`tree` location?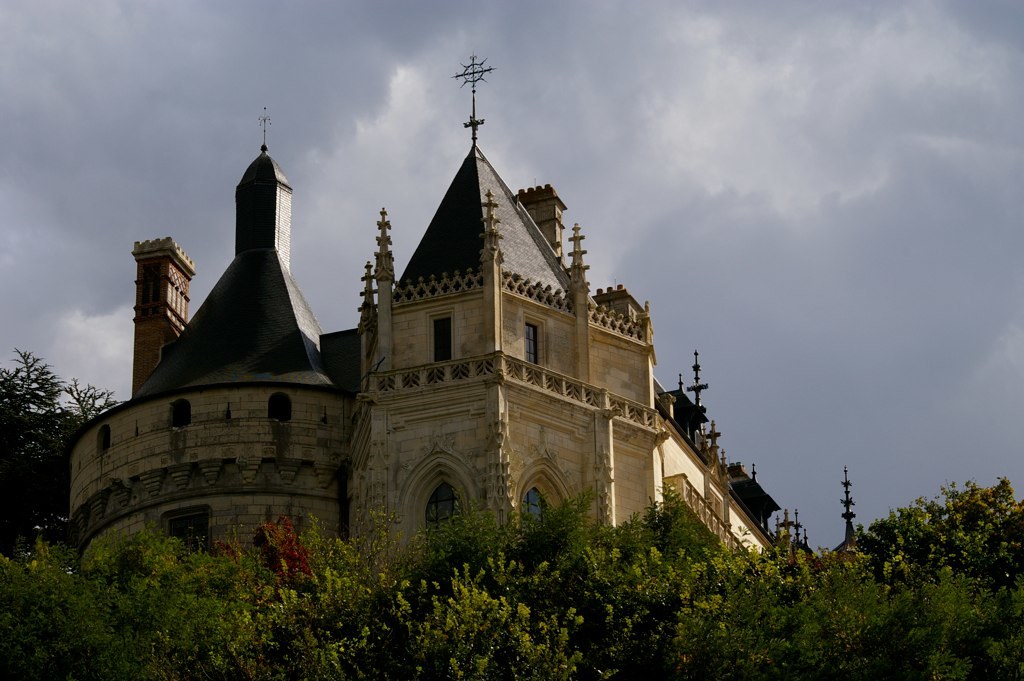
bbox=[0, 347, 118, 554]
